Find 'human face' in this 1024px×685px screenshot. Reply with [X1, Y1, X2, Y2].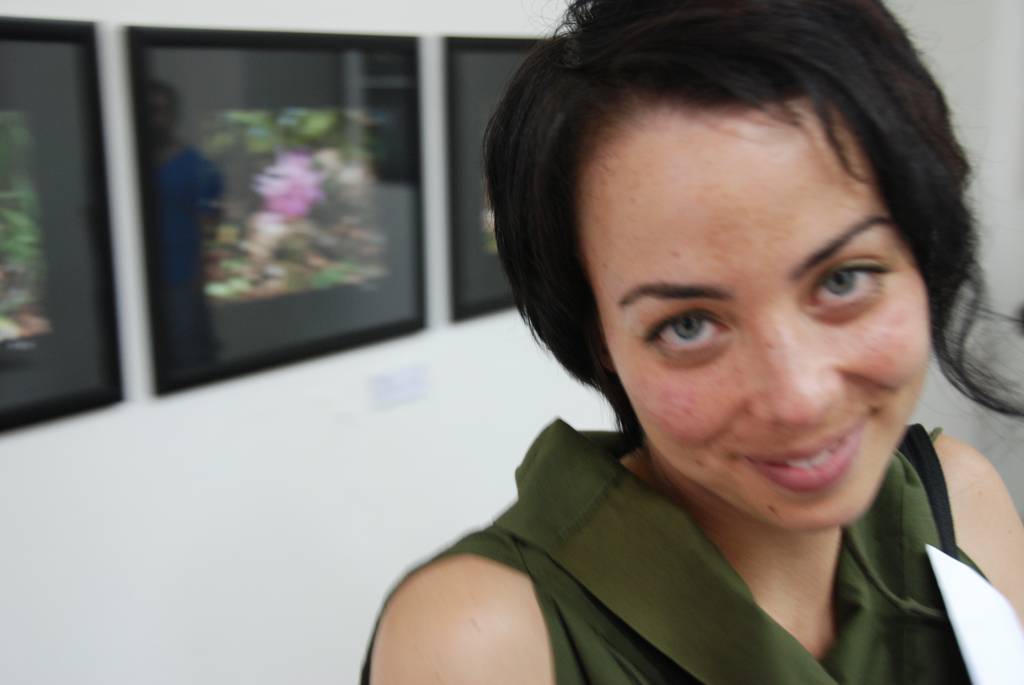
[582, 110, 932, 539].
